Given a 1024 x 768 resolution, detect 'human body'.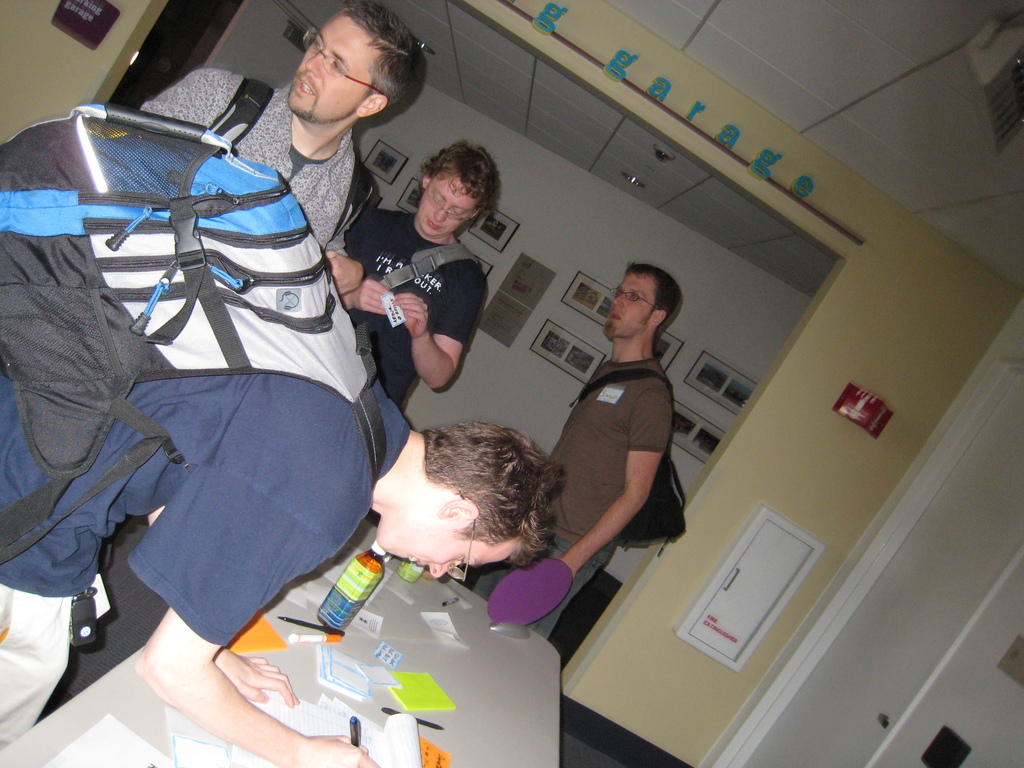
box(340, 140, 477, 420).
